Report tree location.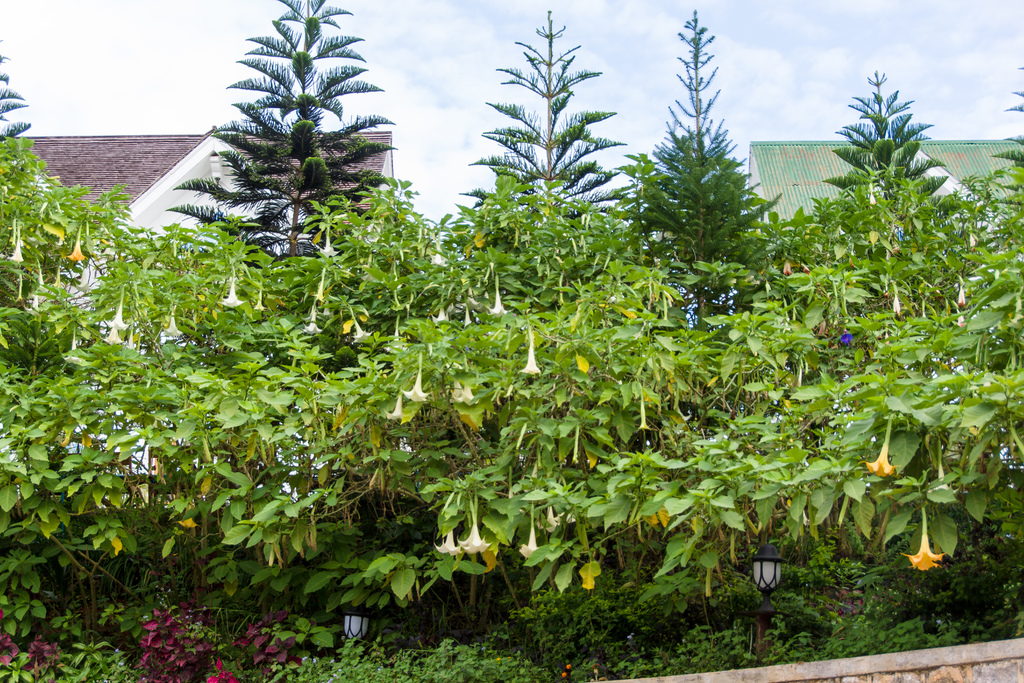
Report: {"left": 458, "top": 12, "right": 635, "bottom": 223}.
